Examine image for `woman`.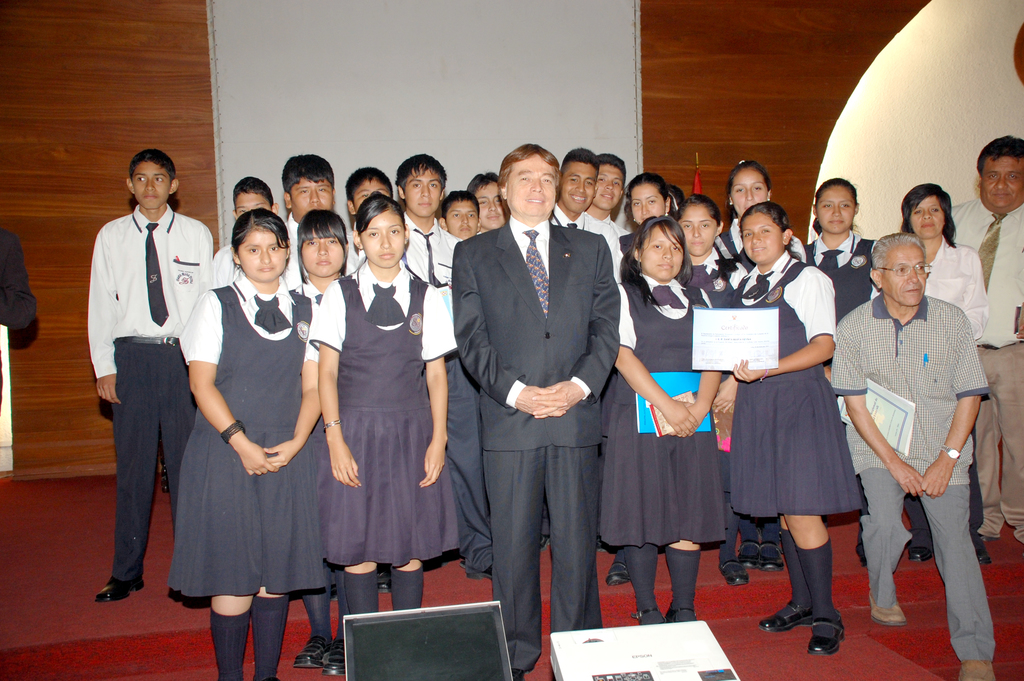
Examination result: crop(168, 208, 330, 680).
